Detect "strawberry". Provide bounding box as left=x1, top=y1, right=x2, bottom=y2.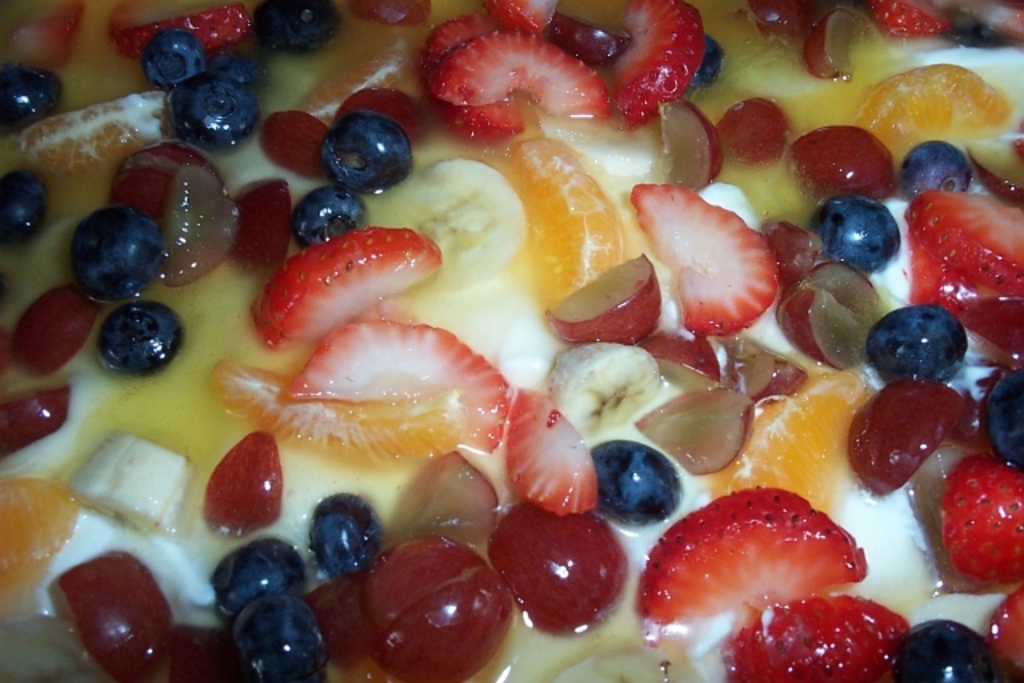
left=608, top=0, right=709, bottom=128.
